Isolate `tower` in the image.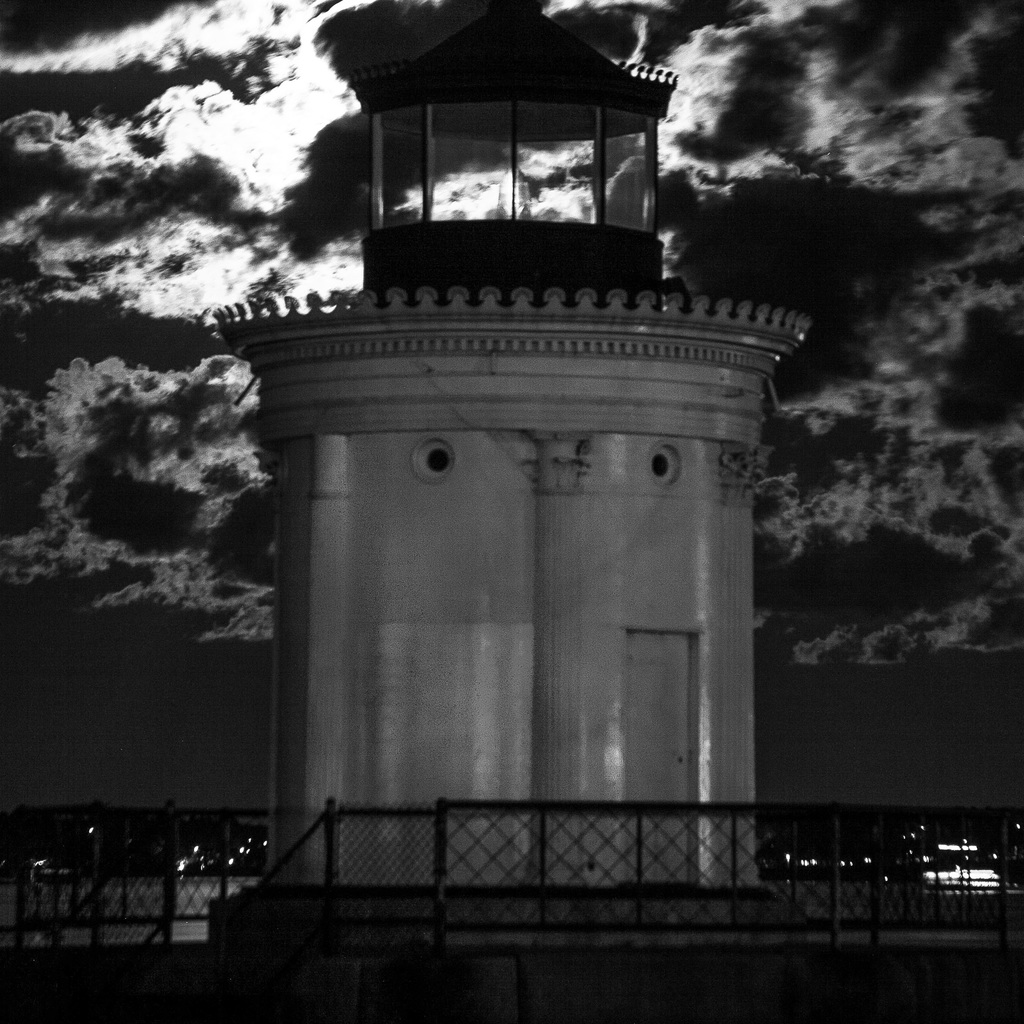
Isolated region: Rect(207, 5, 816, 1023).
